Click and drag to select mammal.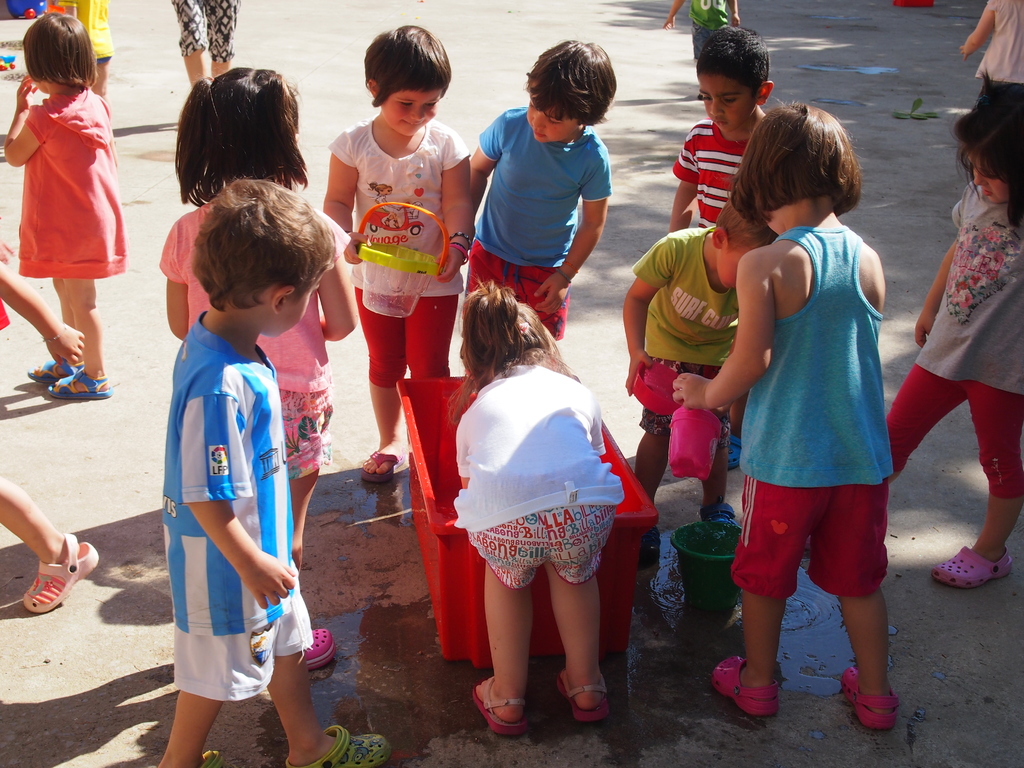
Selection: rect(155, 65, 360, 669).
